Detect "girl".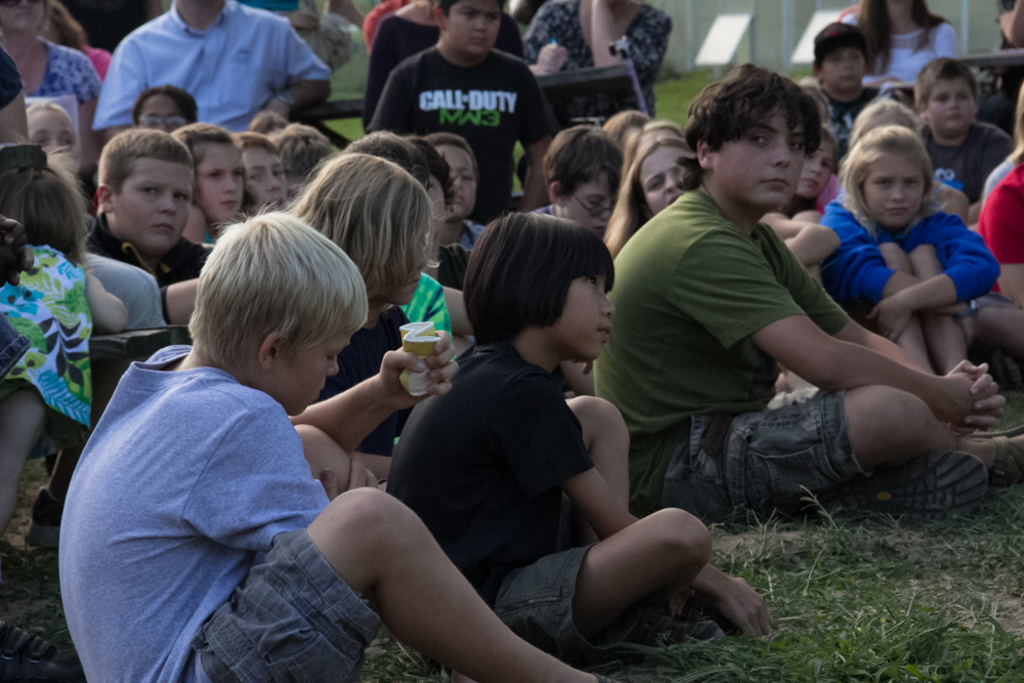
Detected at bbox=[282, 153, 463, 464].
